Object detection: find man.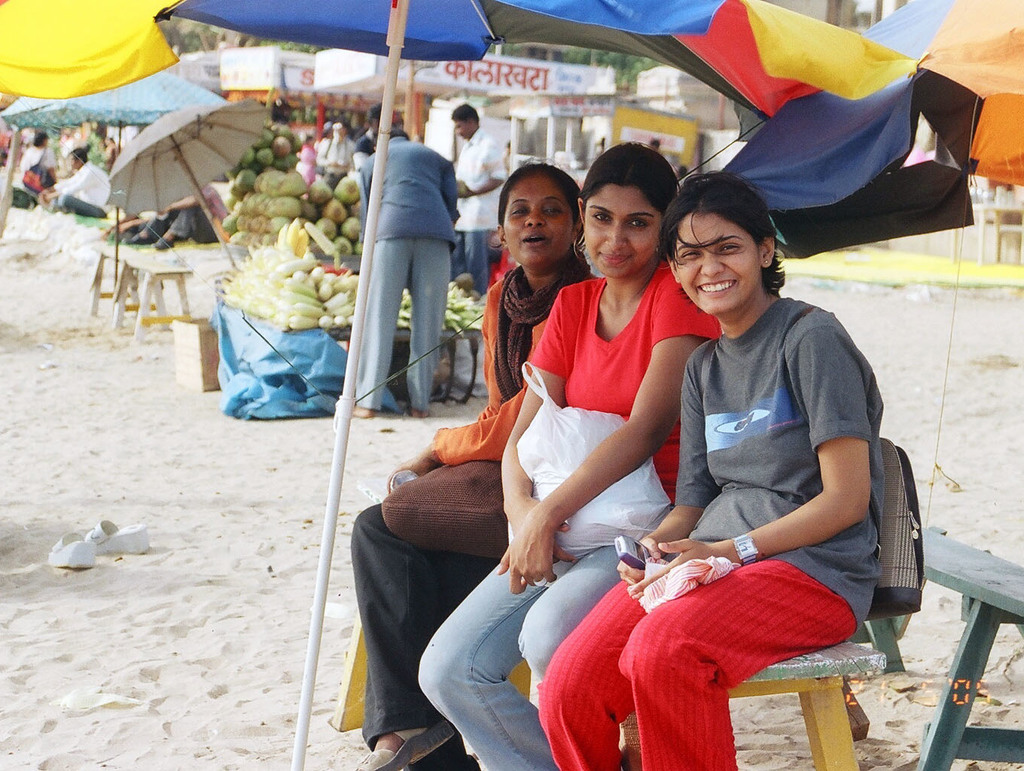
[124,182,235,261].
